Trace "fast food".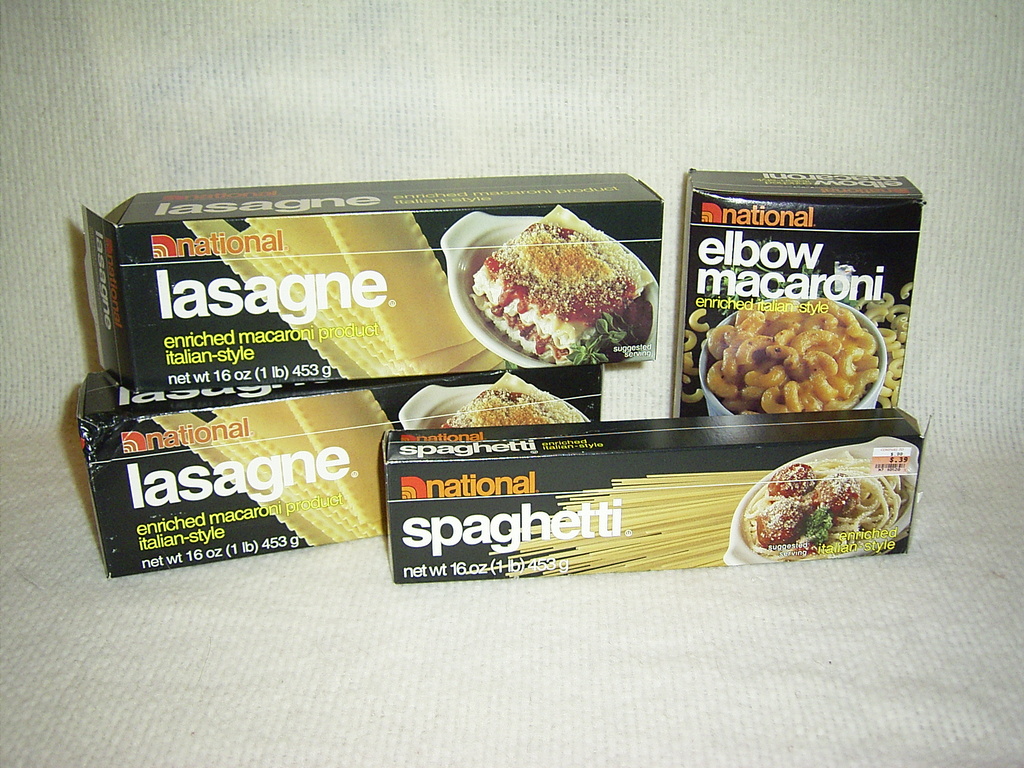
Traced to BBox(400, 362, 590, 436).
